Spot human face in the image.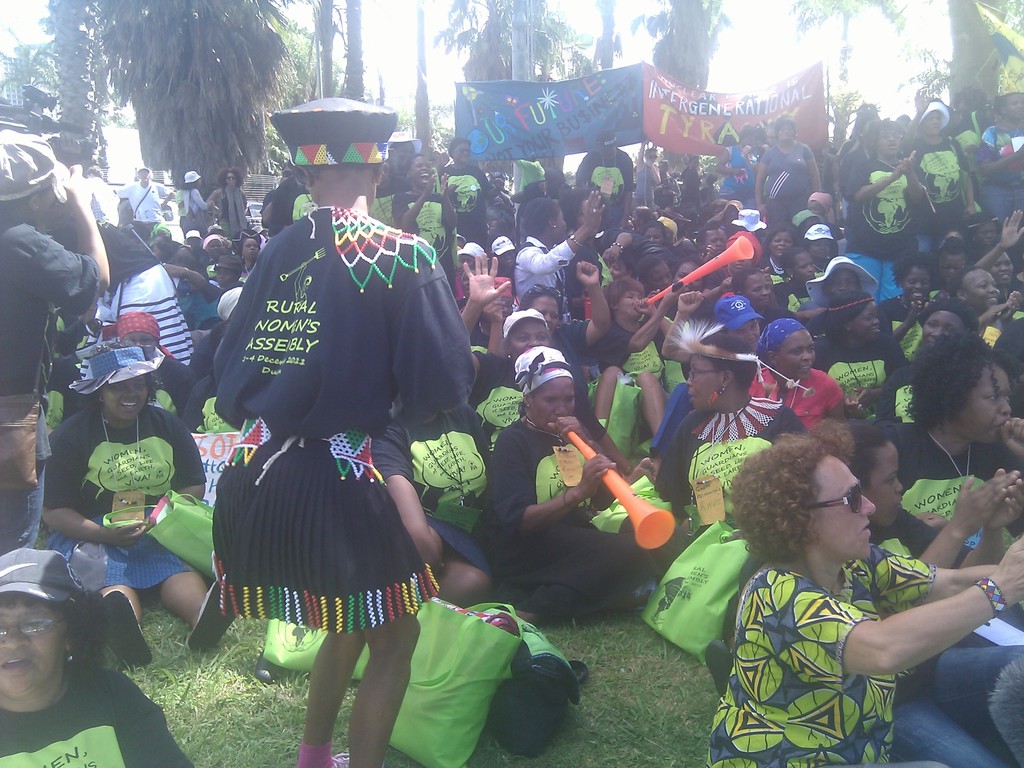
human face found at BBox(533, 378, 575, 426).
